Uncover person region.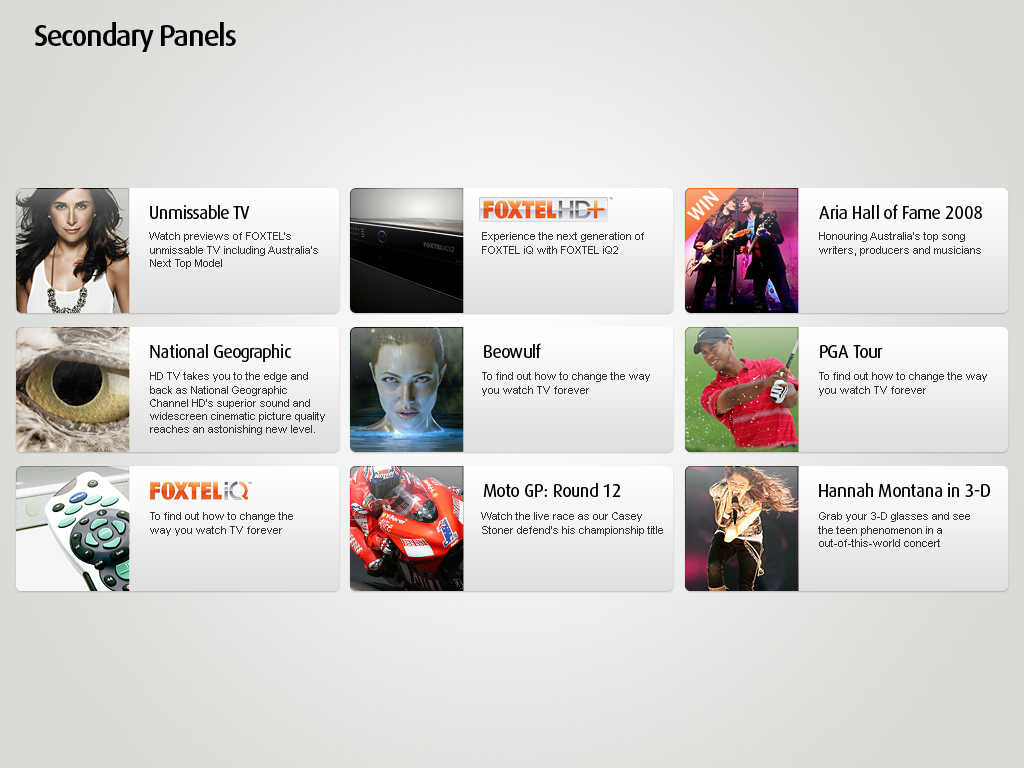
Uncovered: 9, 170, 120, 320.
